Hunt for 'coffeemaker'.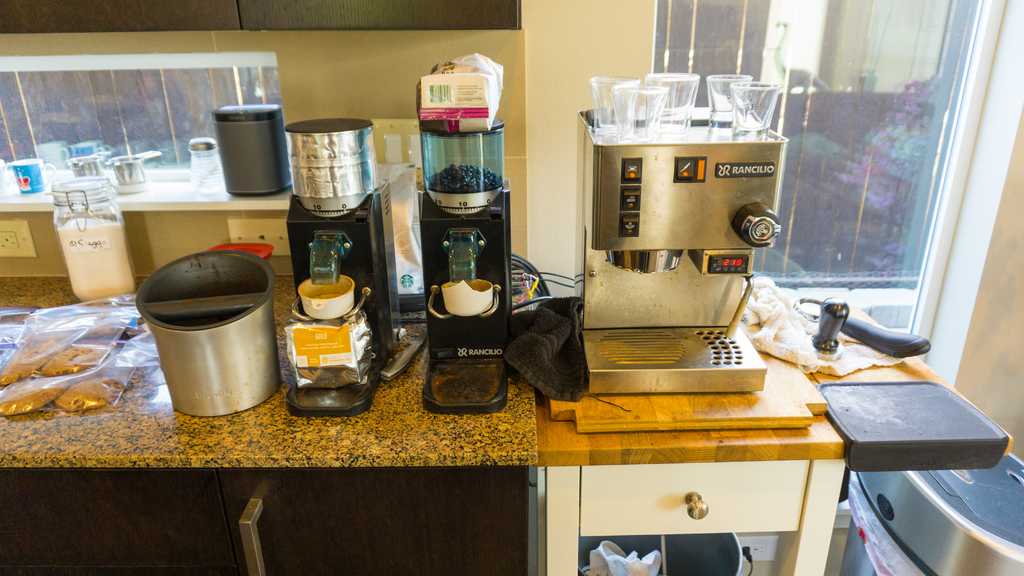
Hunted down at rect(419, 177, 516, 414).
